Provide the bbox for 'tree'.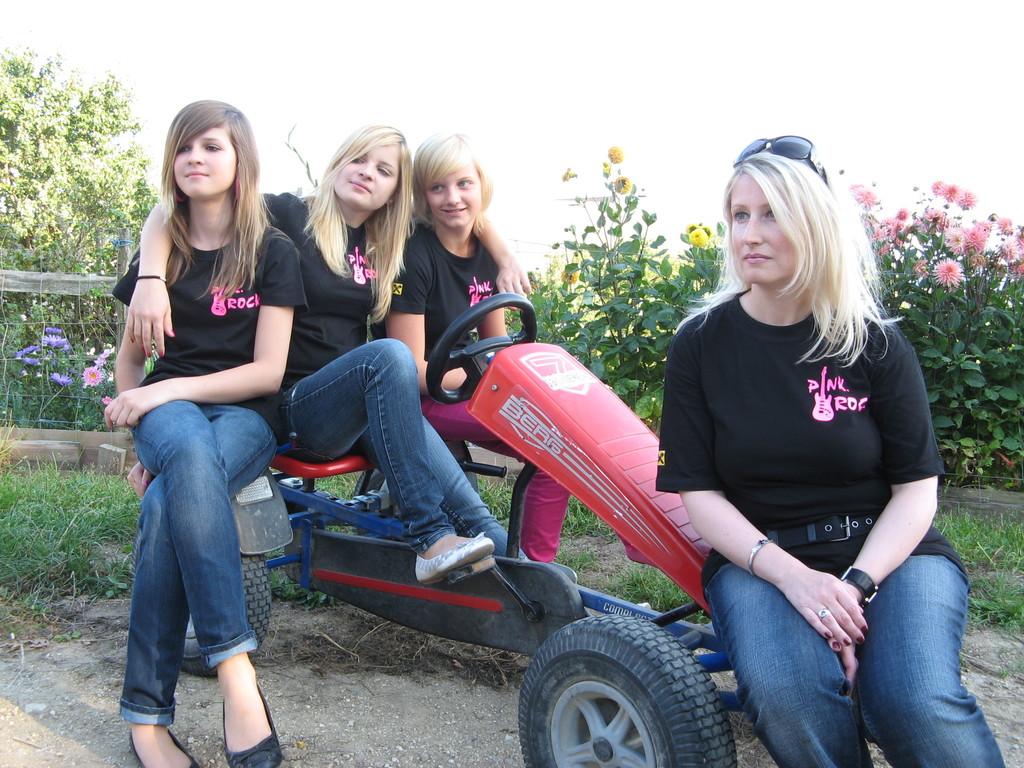
<box>2,37,152,268</box>.
